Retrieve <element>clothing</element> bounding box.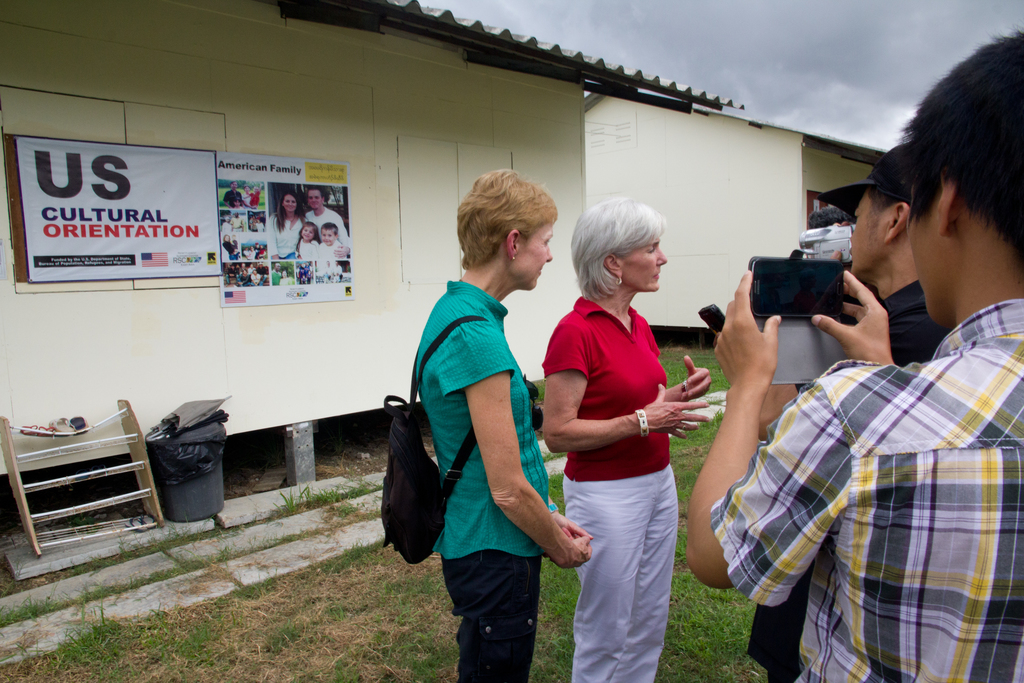
Bounding box: [left=252, top=190, right=261, bottom=208].
